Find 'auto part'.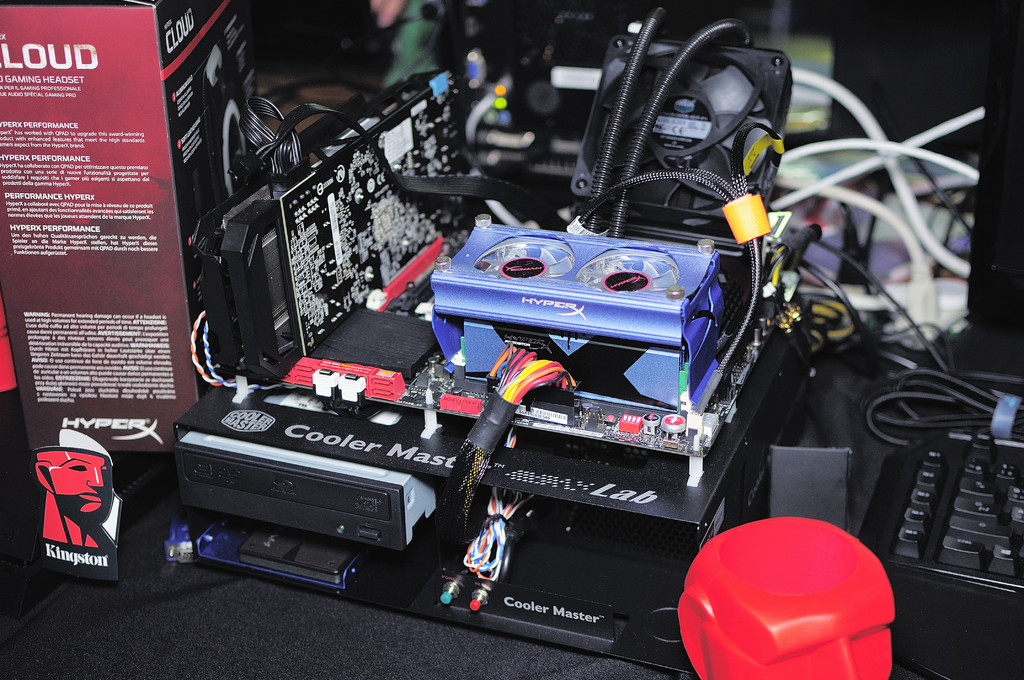
BBox(187, 65, 490, 356).
